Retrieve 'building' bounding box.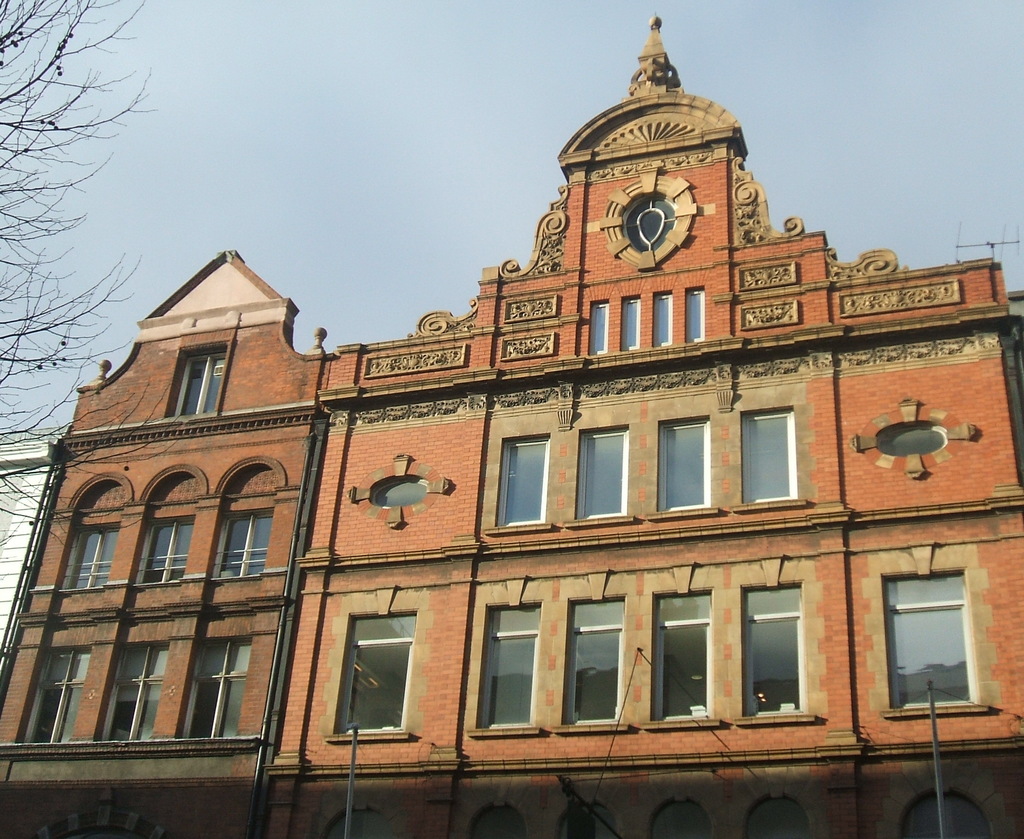
Bounding box: 262 19 1023 838.
